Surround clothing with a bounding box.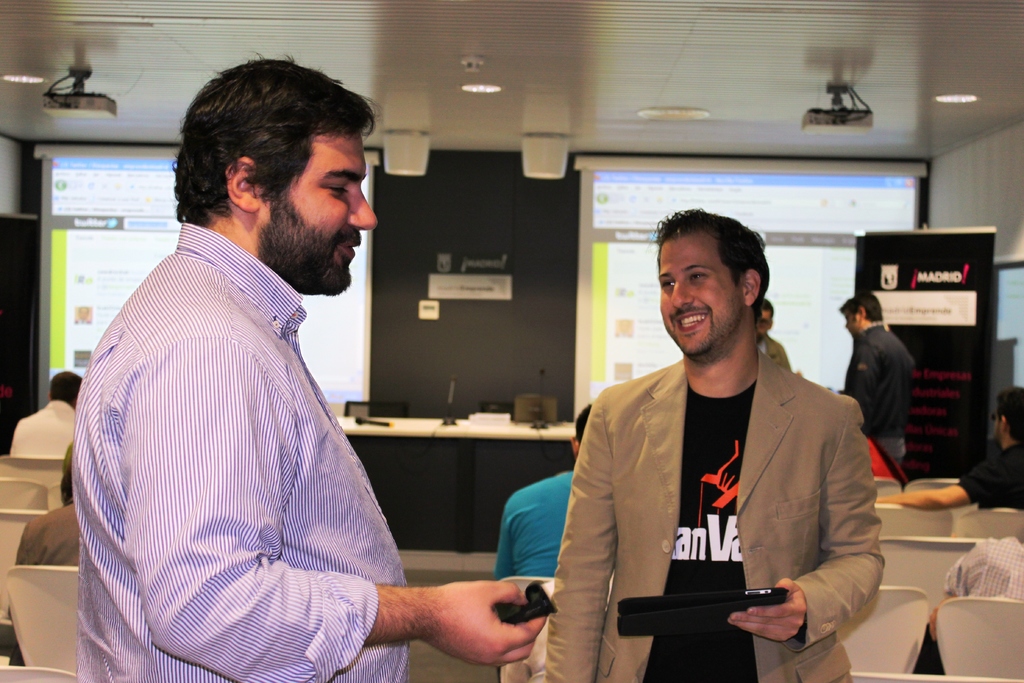
[x1=954, y1=447, x2=1023, y2=513].
